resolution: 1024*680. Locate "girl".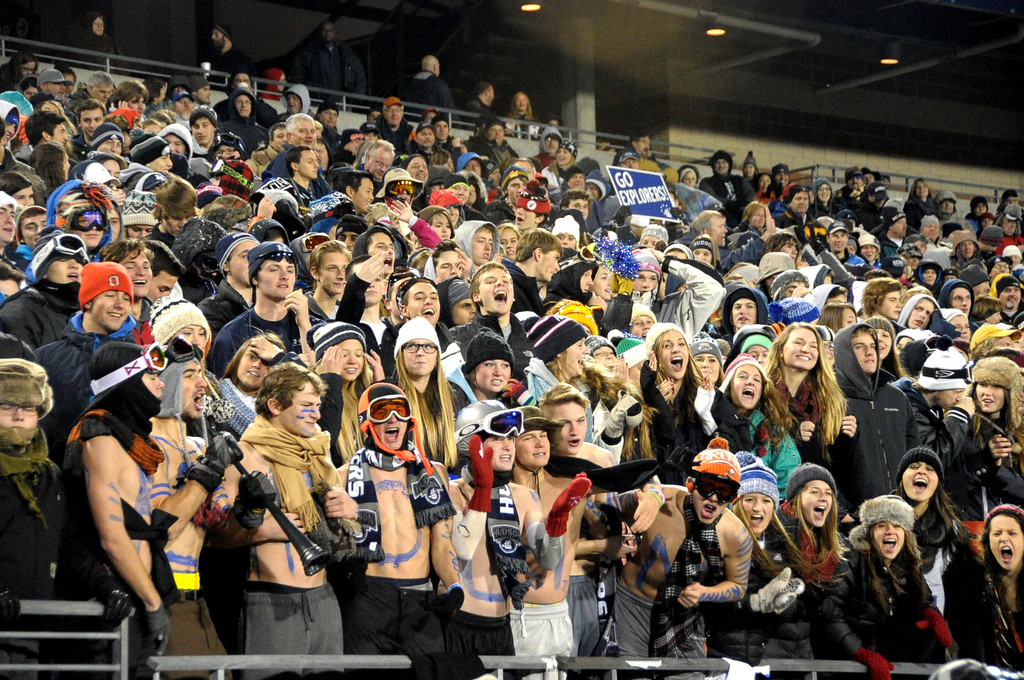
(861,225,886,274).
